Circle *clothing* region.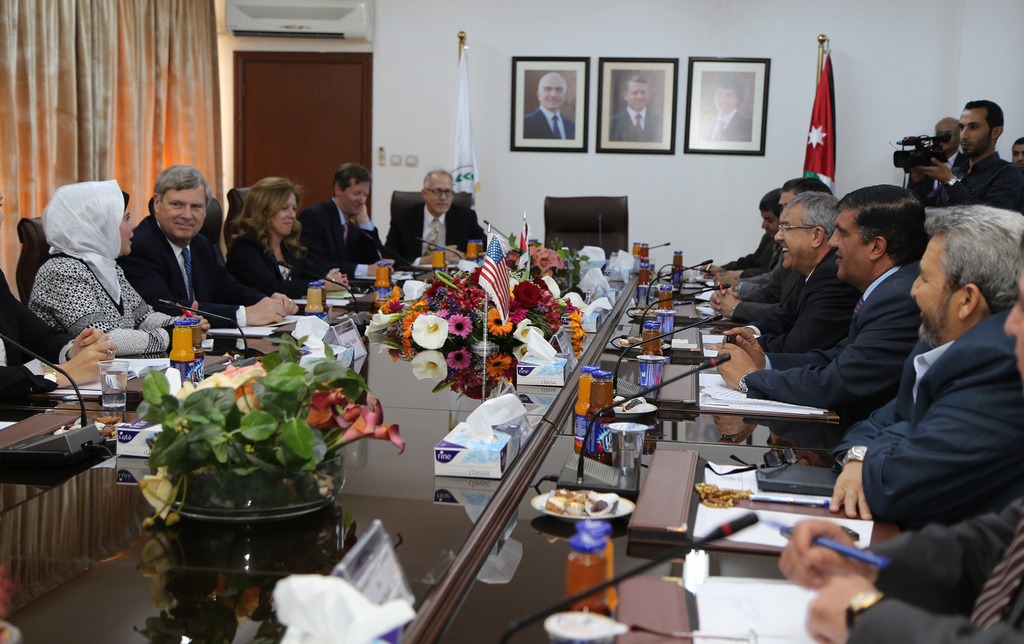
Region: Rect(0, 277, 75, 419).
